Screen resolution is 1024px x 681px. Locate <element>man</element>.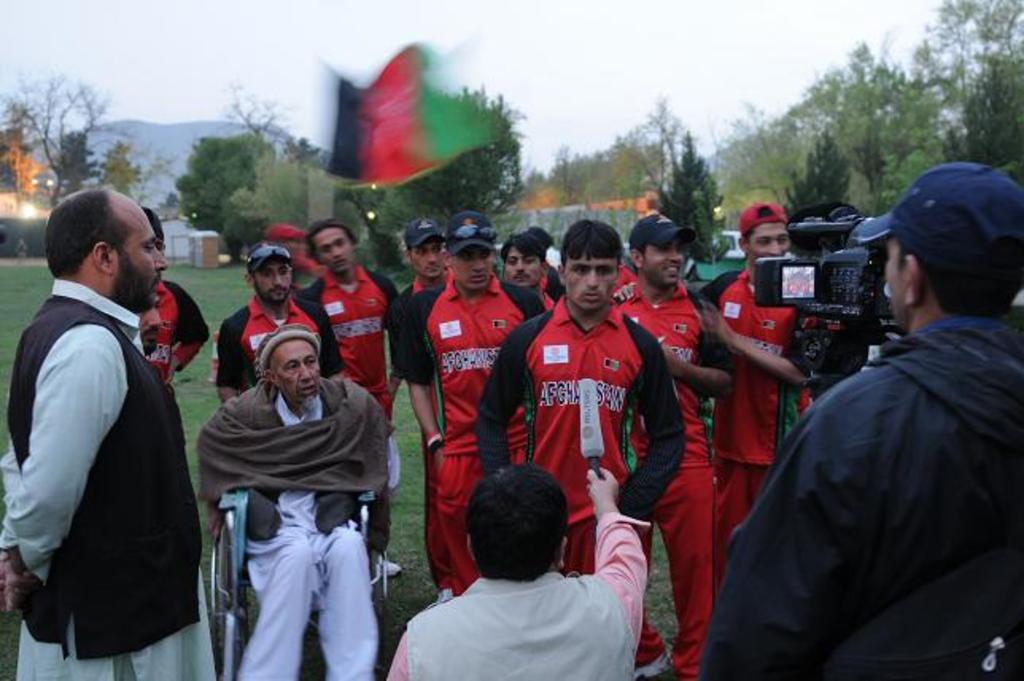
l=391, t=213, r=471, b=592.
